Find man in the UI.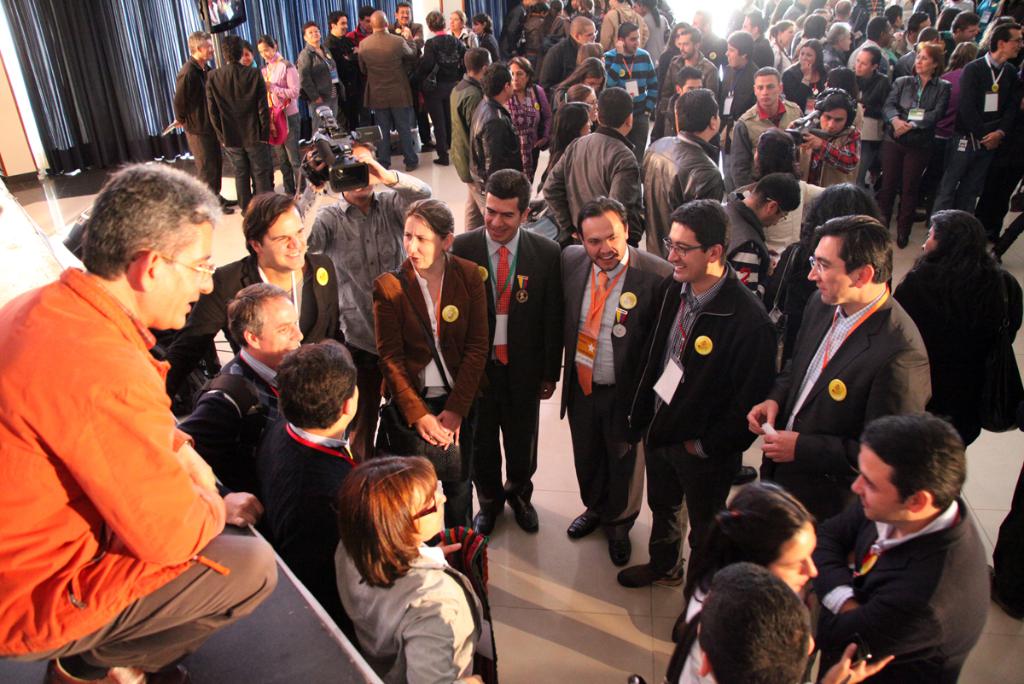
UI element at box(615, 200, 777, 643).
